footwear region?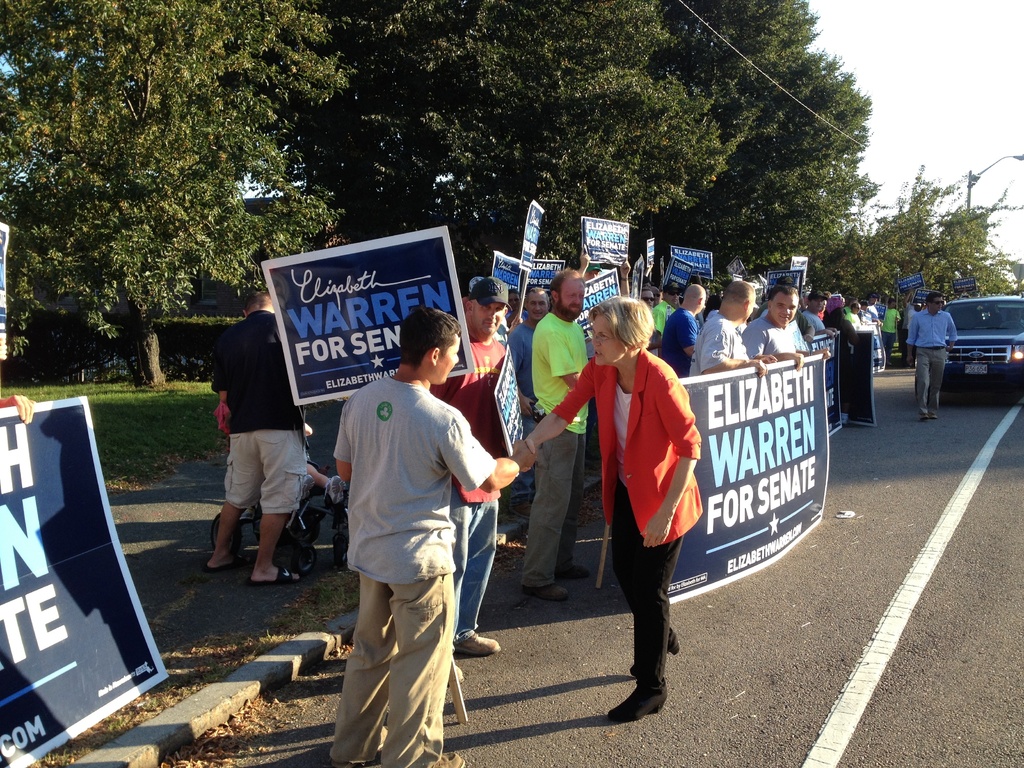
{"left": 437, "top": 660, "right": 461, "bottom": 691}
